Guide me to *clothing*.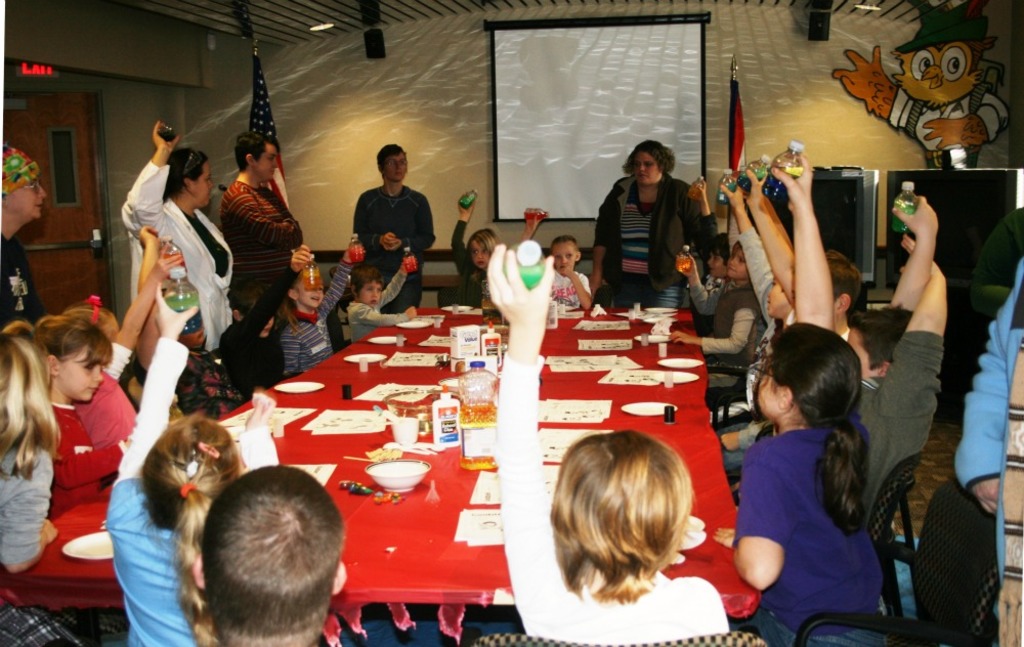
Guidance: bbox=(485, 288, 724, 646).
